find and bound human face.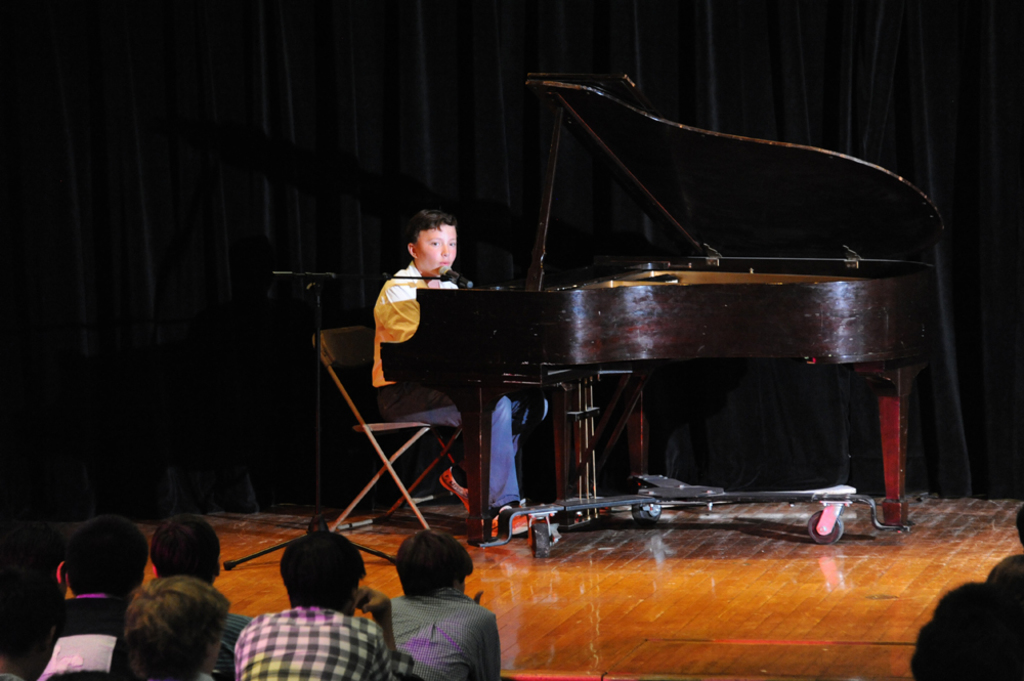
Bound: bbox(413, 225, 456, 270).
